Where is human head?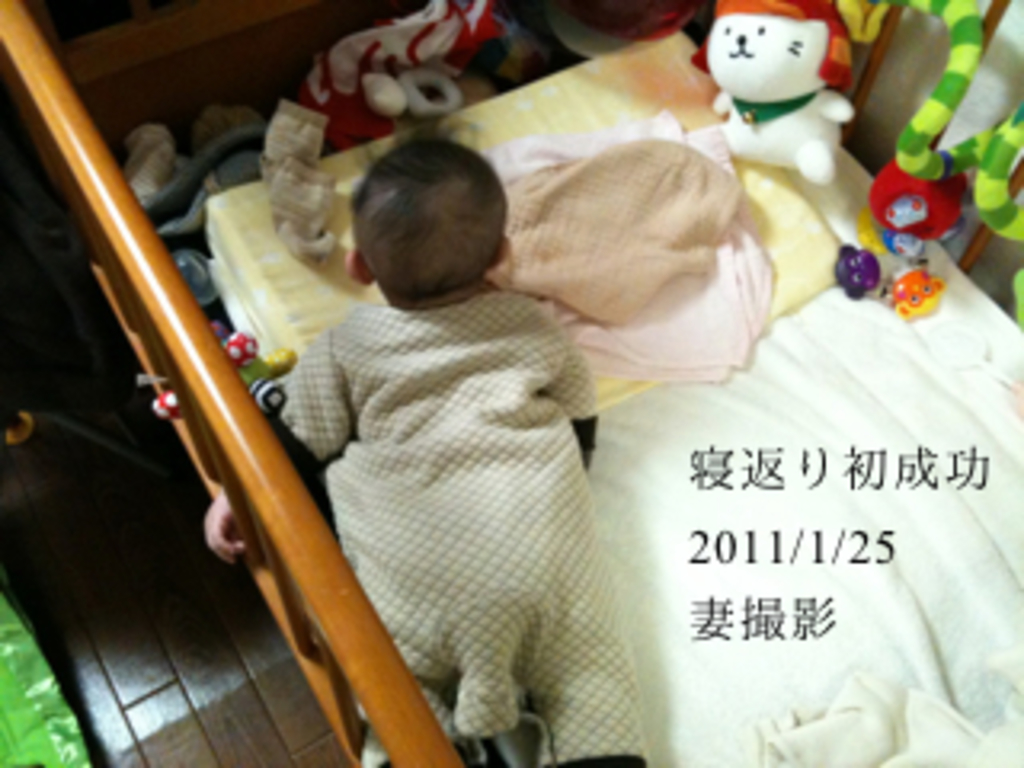
[330, 134, 518, 301].
